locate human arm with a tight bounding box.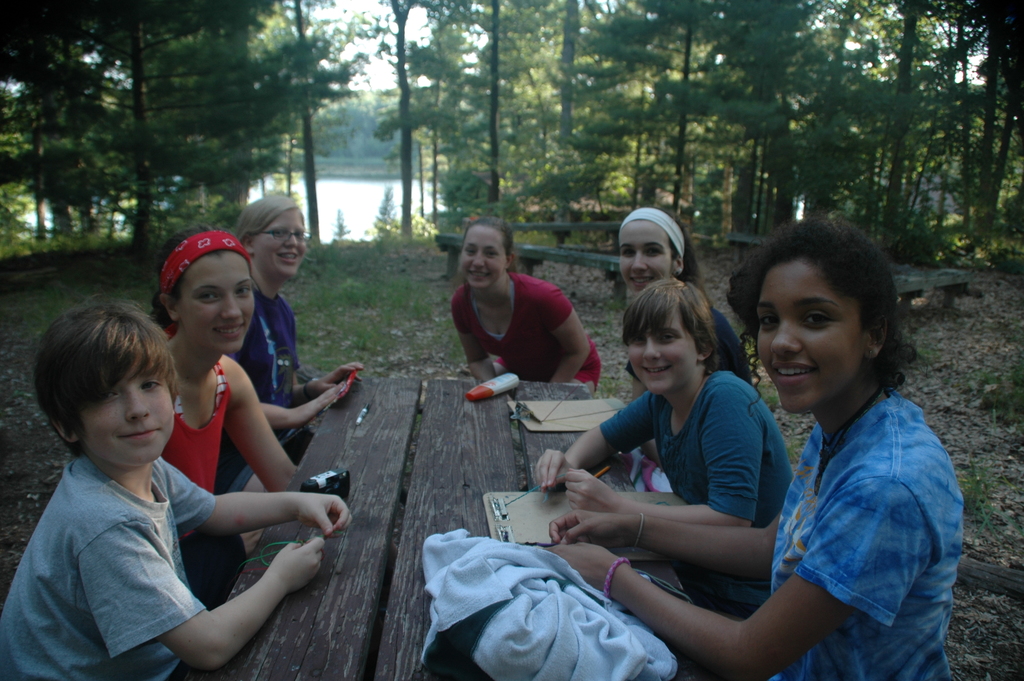
540, 282, 594, 387.
